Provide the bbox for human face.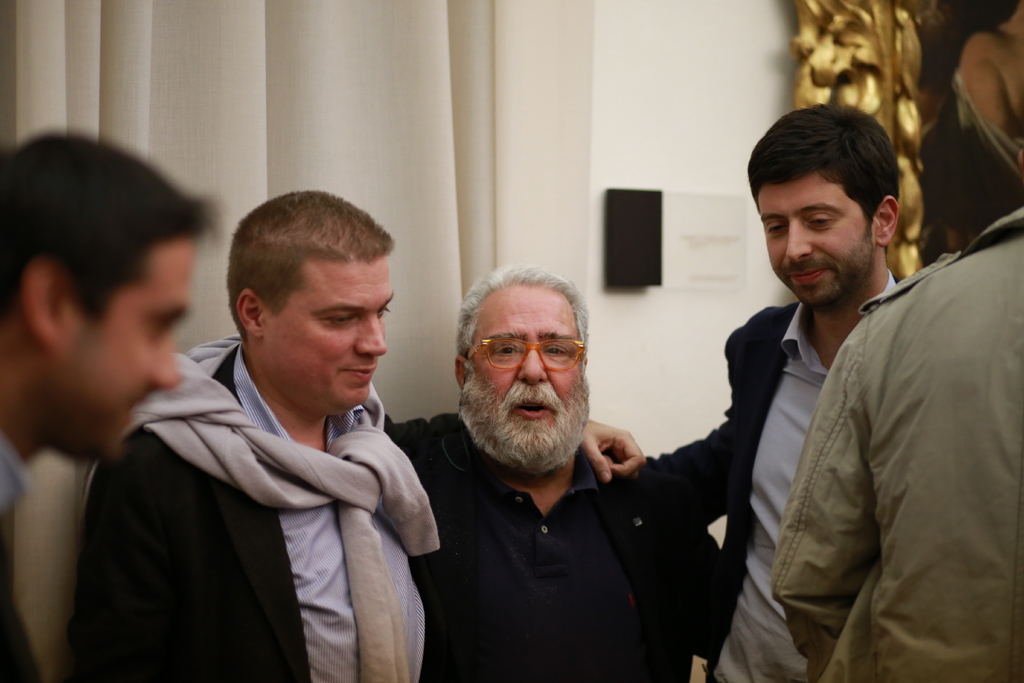
bbox=[756, 169, 875, 309].
